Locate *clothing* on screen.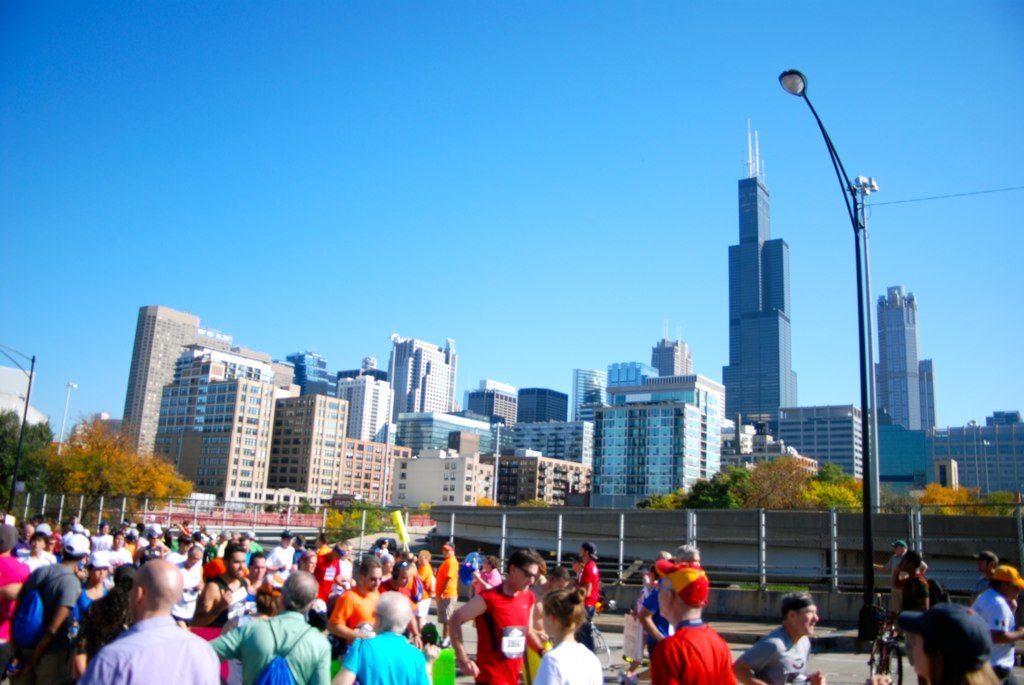
On screen at region(536, 643, 604, 684).
